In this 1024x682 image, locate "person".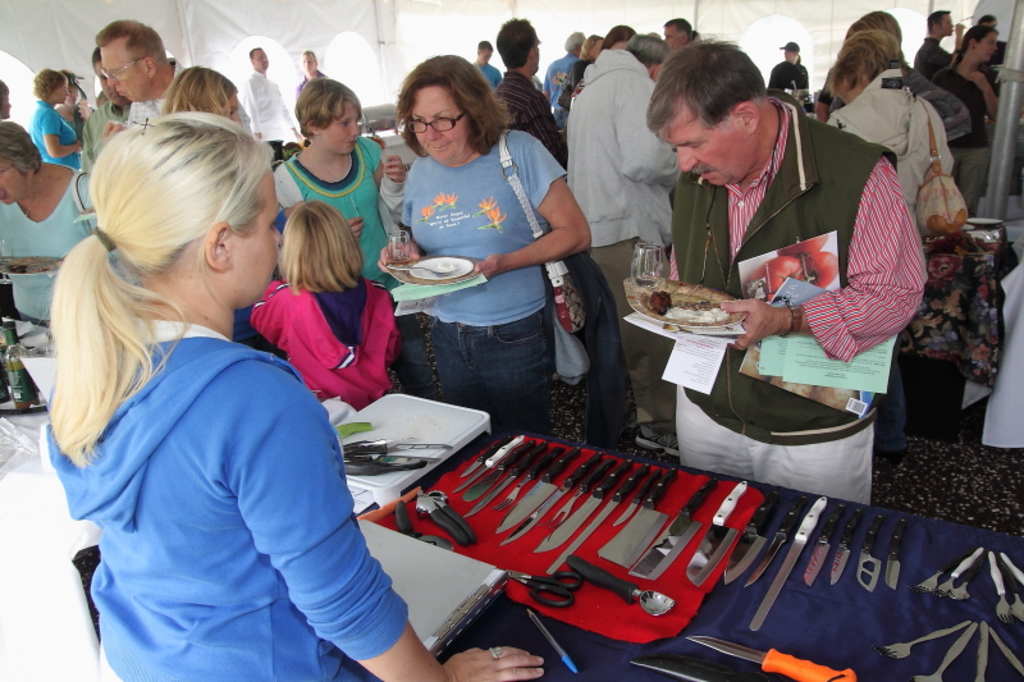
Bounding box: (x1=236, y1=33, x2=288, y2=139).
